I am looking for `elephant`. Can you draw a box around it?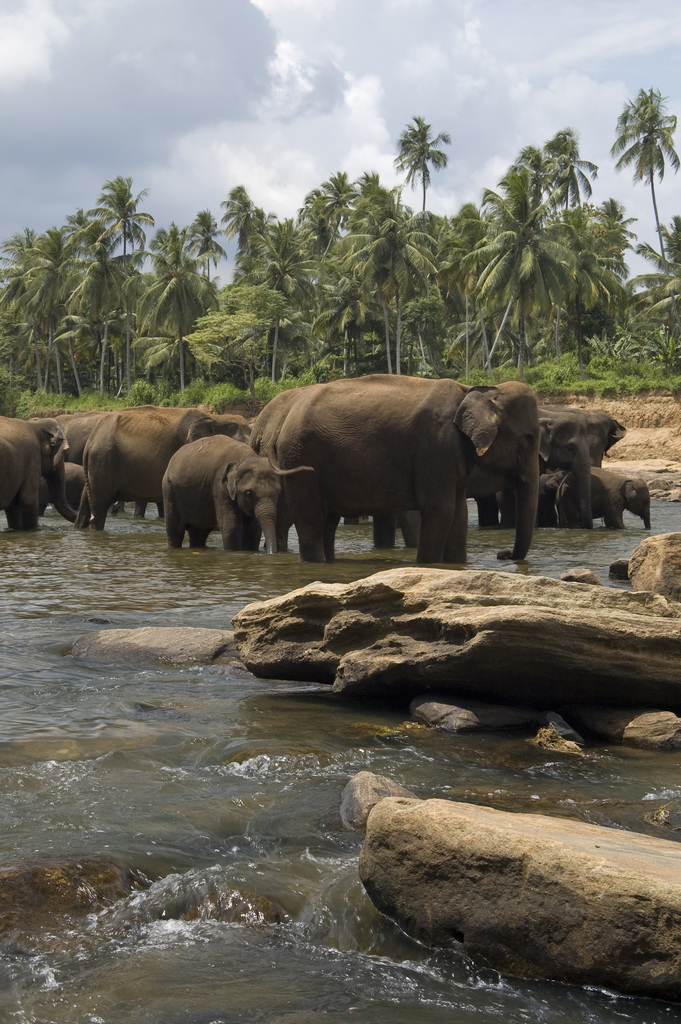
Sure, the bounding box is Rect(43, 410, 106, 515).
